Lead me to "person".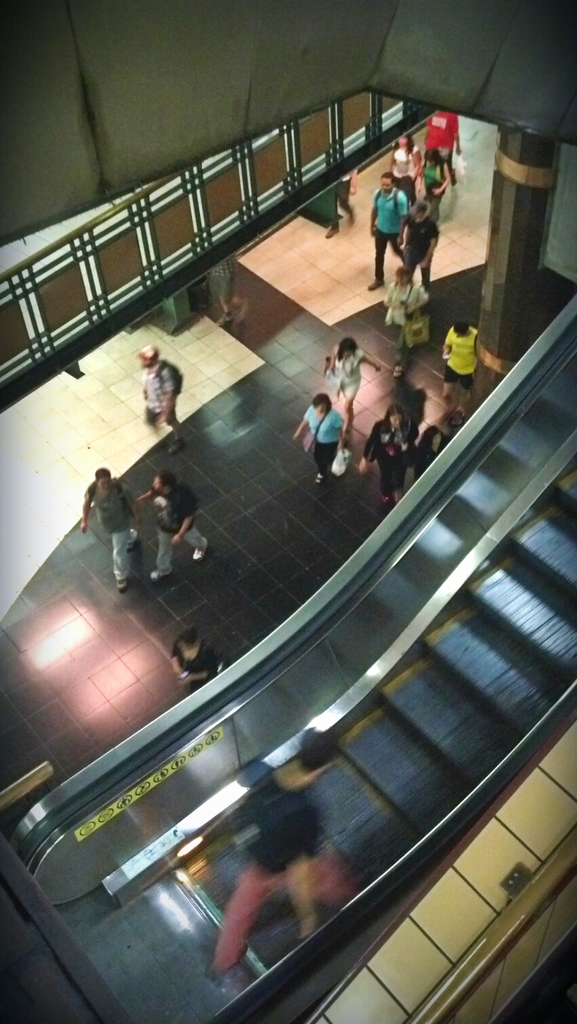
Lead to x1=321 y1=333 x2=393 y2=417.
